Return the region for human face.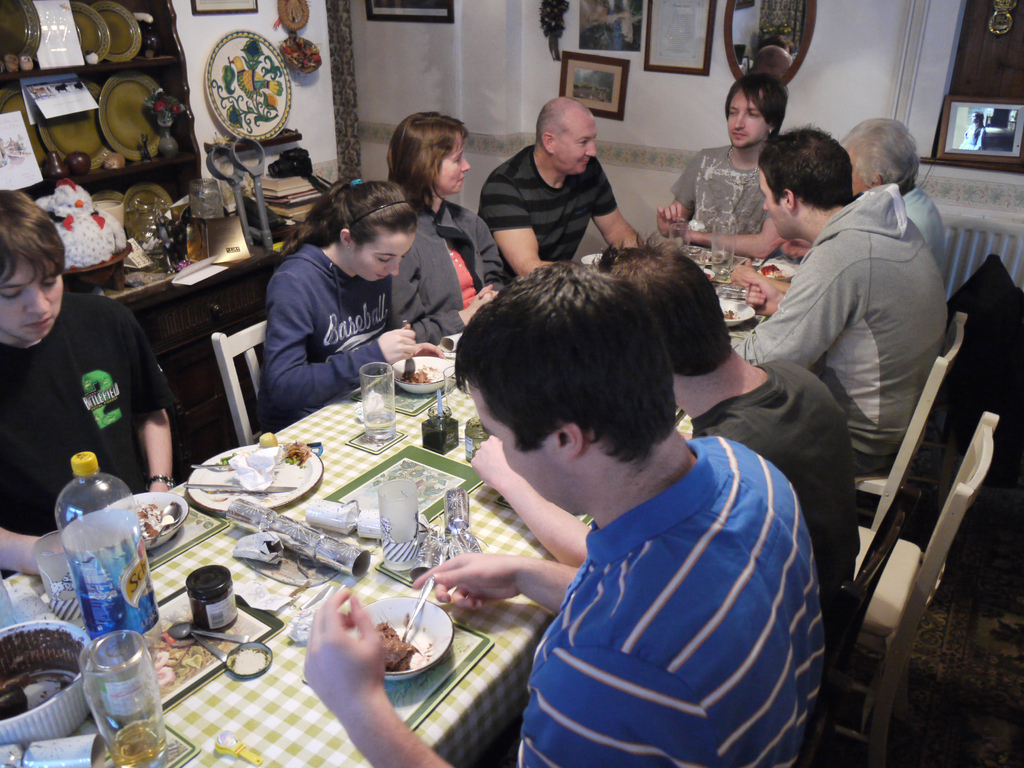
crop(0, 257, 62, 340).
